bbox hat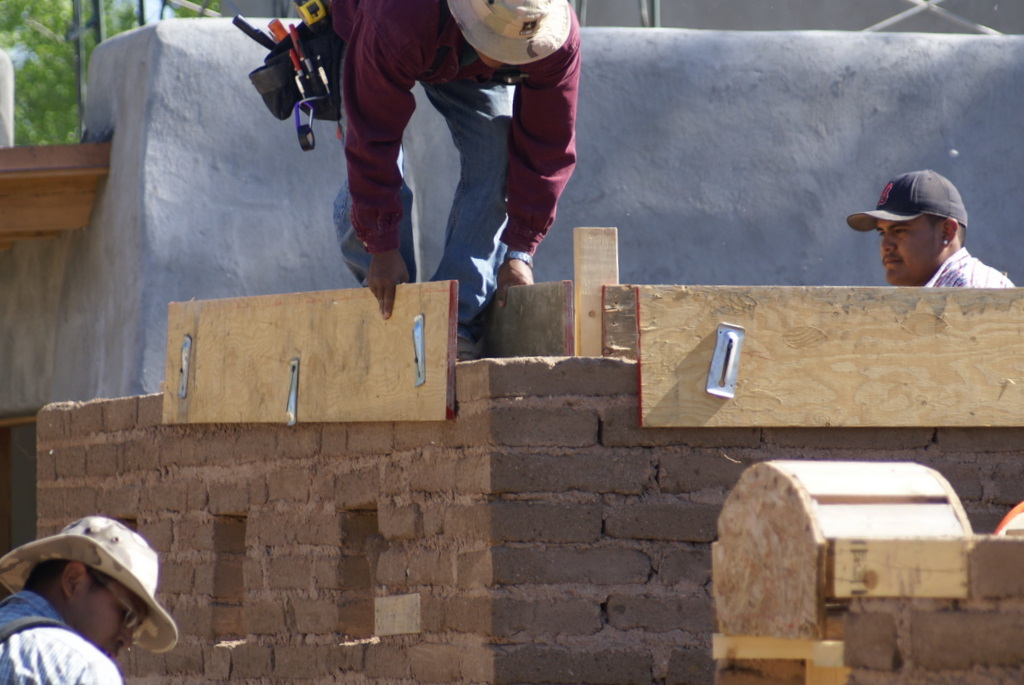
pyautogui.locateOnScreen(446, 0, 573, 65)
